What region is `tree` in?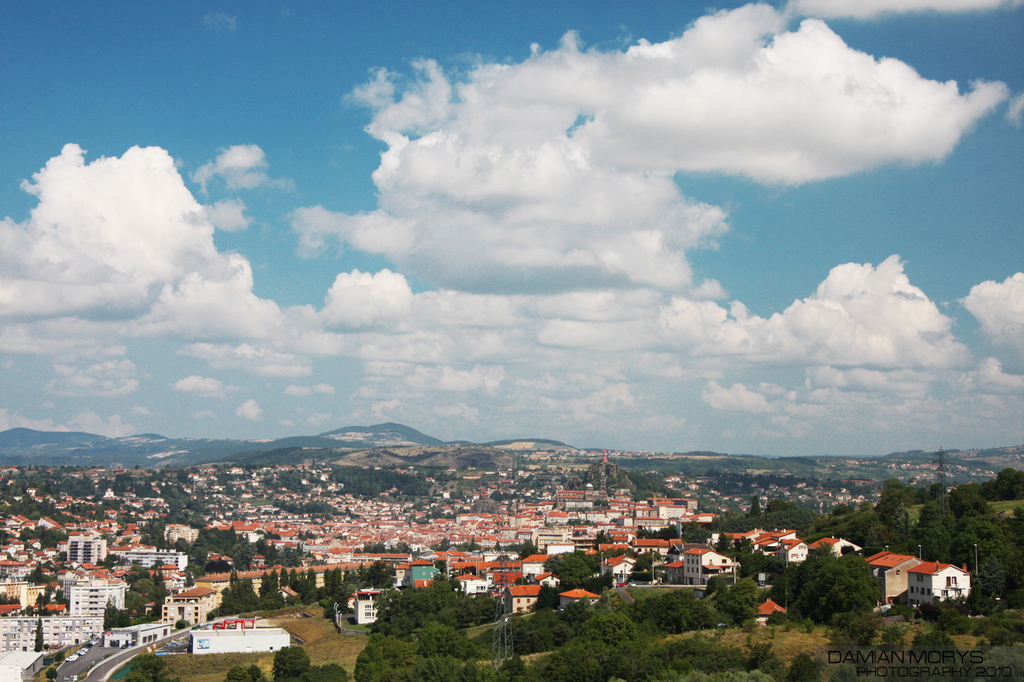
select_region(268, 644, 310, 681).
